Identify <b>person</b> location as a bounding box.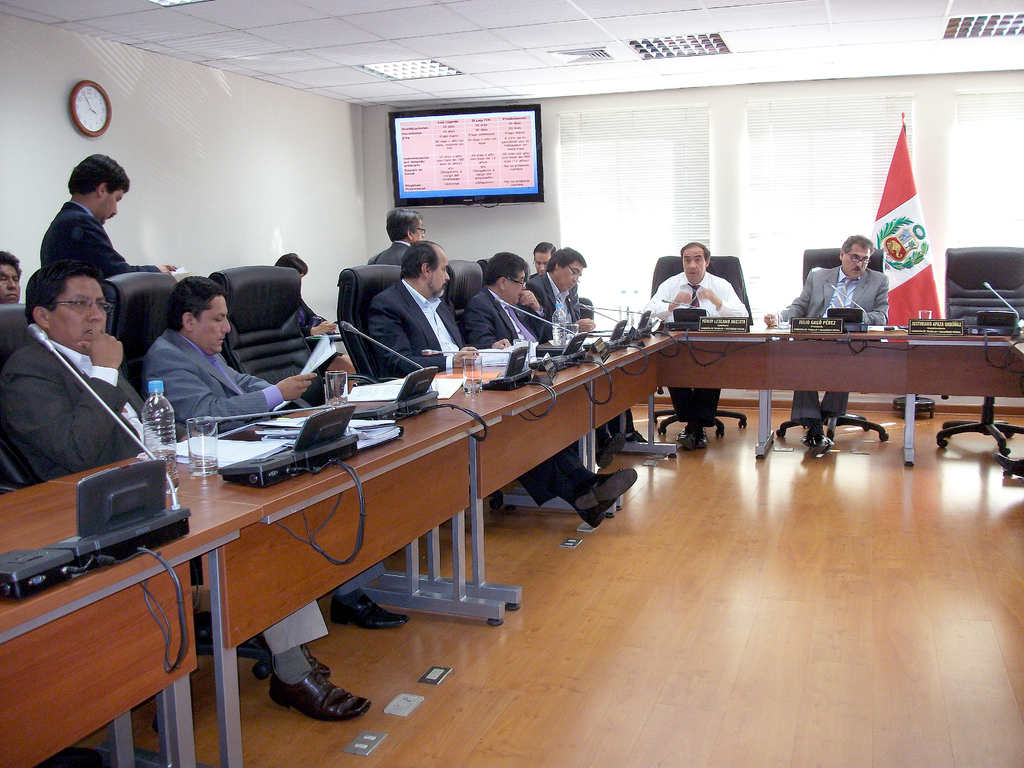
[362, 225, 636, 518].
